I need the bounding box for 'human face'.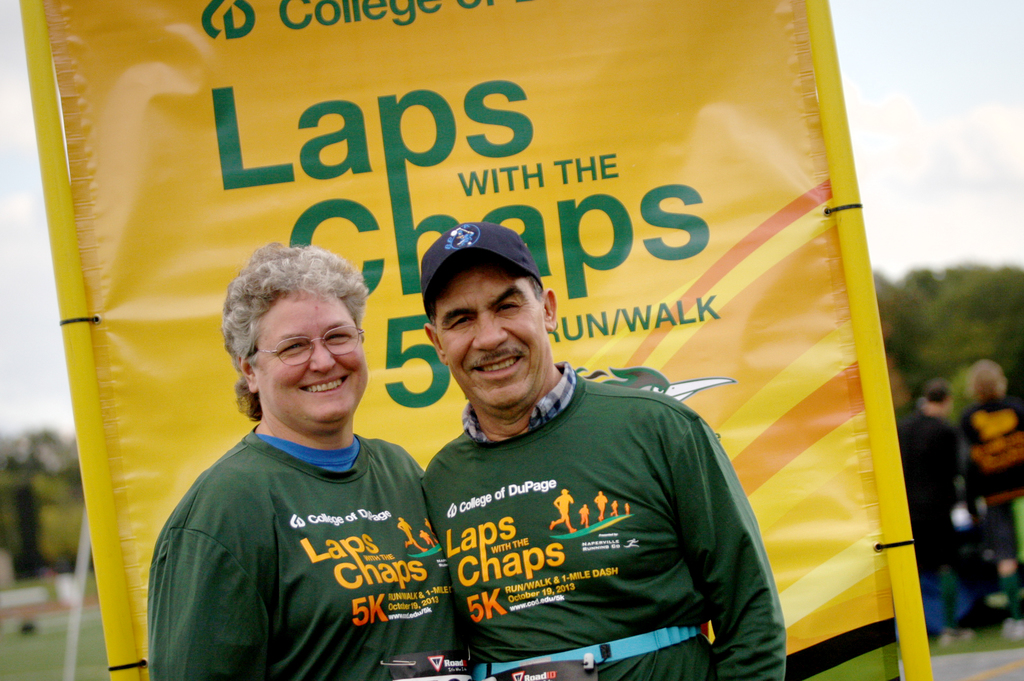
Here it is: left=433, top=264, right=545, bottom=408.
